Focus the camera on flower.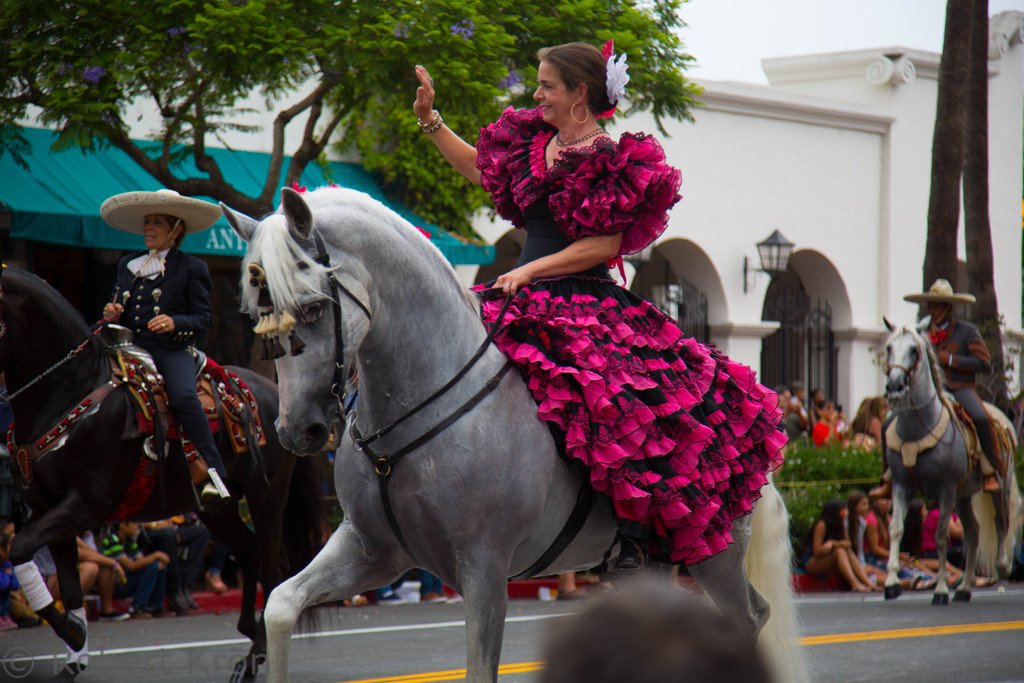
Focus region: <bbox>606, 48, 630, 105</bbox>.
